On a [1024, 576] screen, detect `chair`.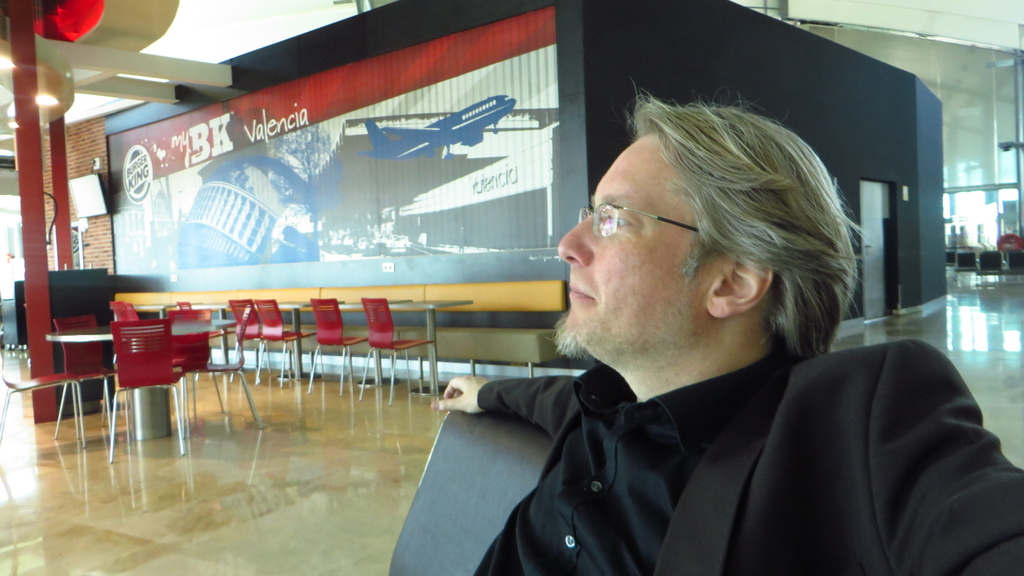
(left=1005, top=247, right=1023, bottom=287).
